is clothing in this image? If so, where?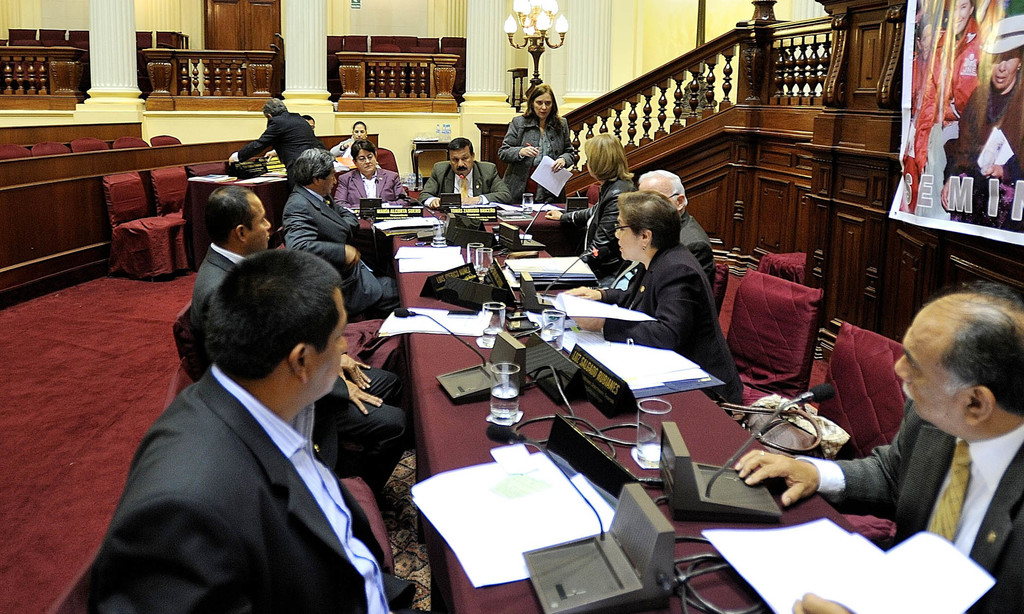
Yes, at [597, 237, 747, 411].
